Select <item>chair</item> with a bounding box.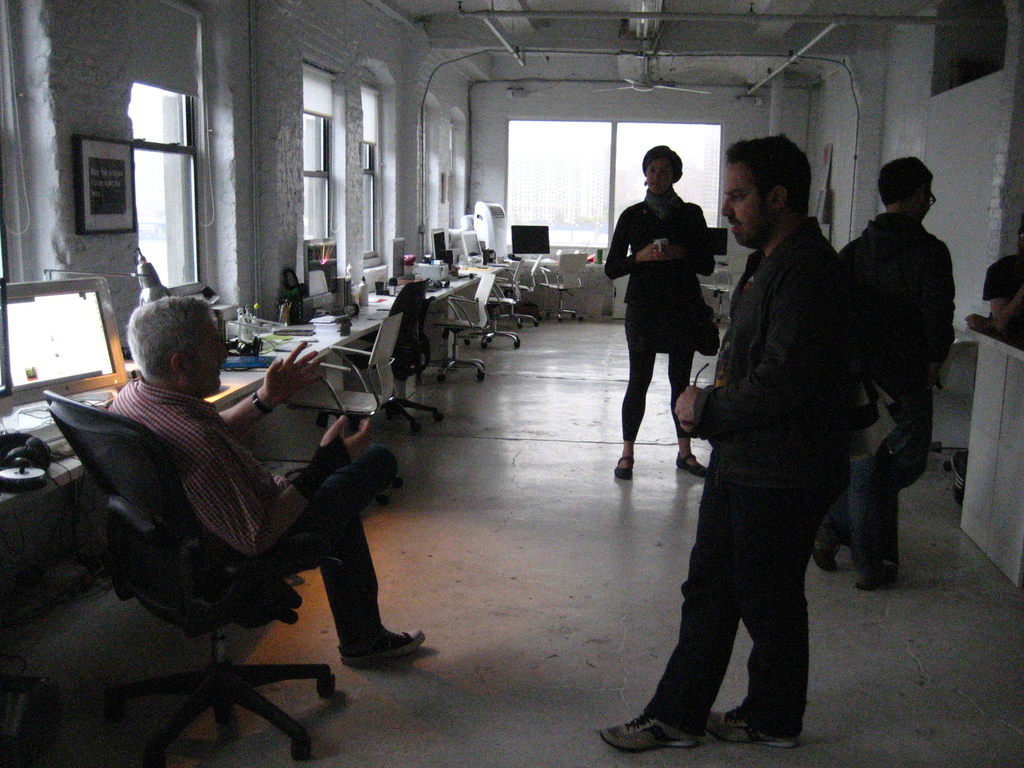
500:255:543:325.
